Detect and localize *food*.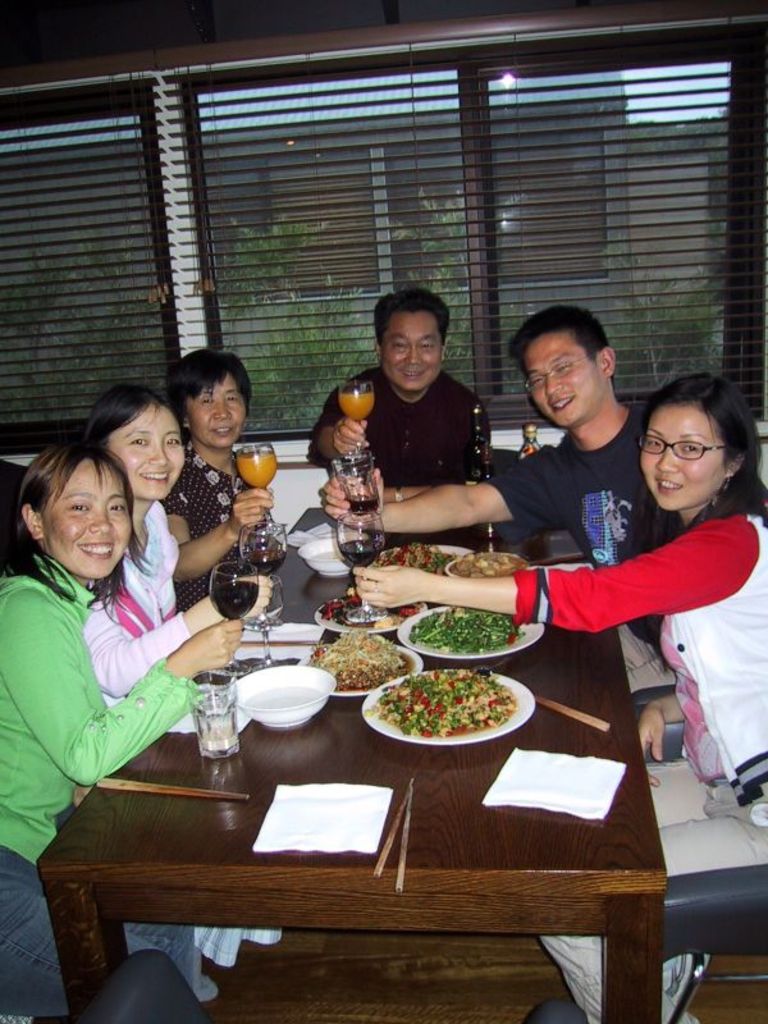
Localized at crop(376, 549, 454, 570).
